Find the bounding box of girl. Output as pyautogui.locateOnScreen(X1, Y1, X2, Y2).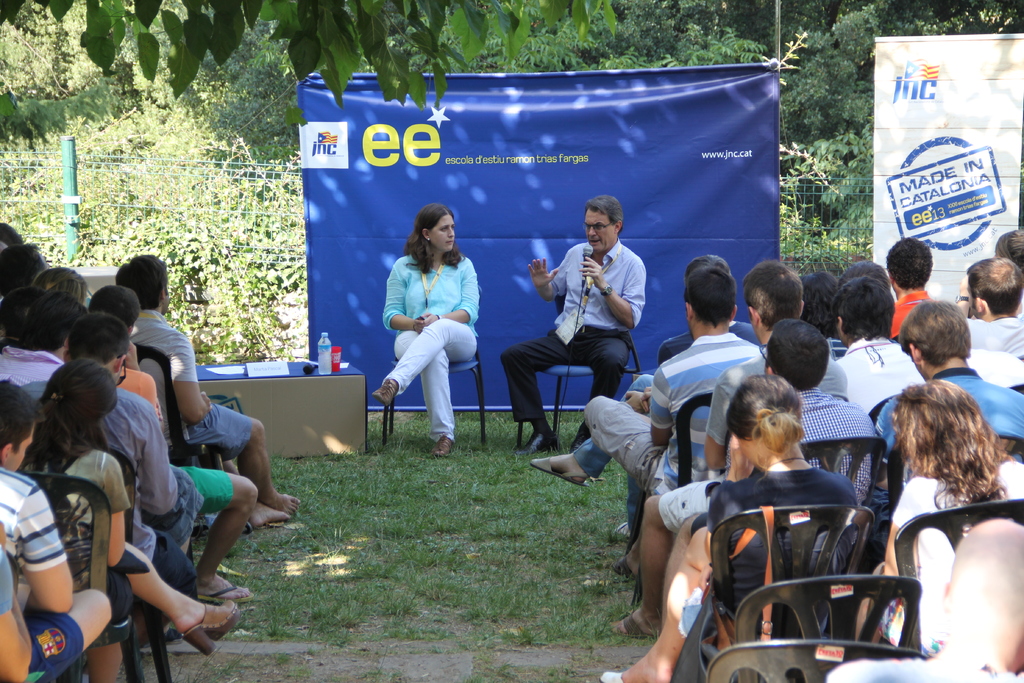
pyautogui.locateOnScreen(376, 199, 481, 452).
